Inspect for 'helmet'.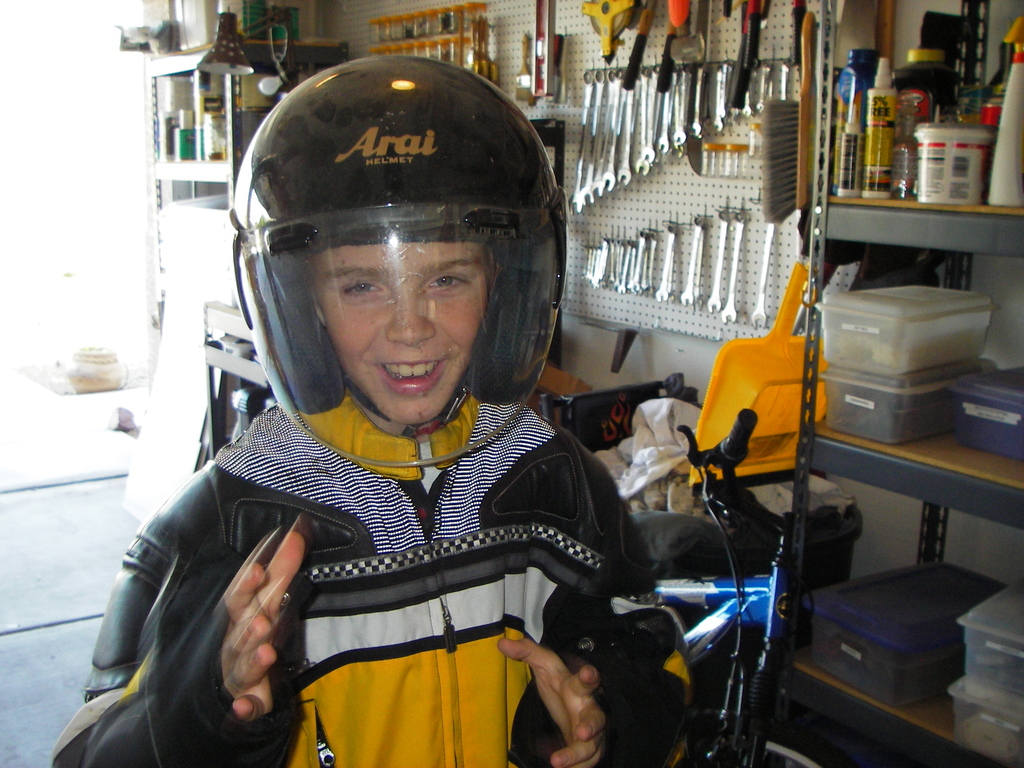
Inspection: box=[212, 46, 574, 477].
